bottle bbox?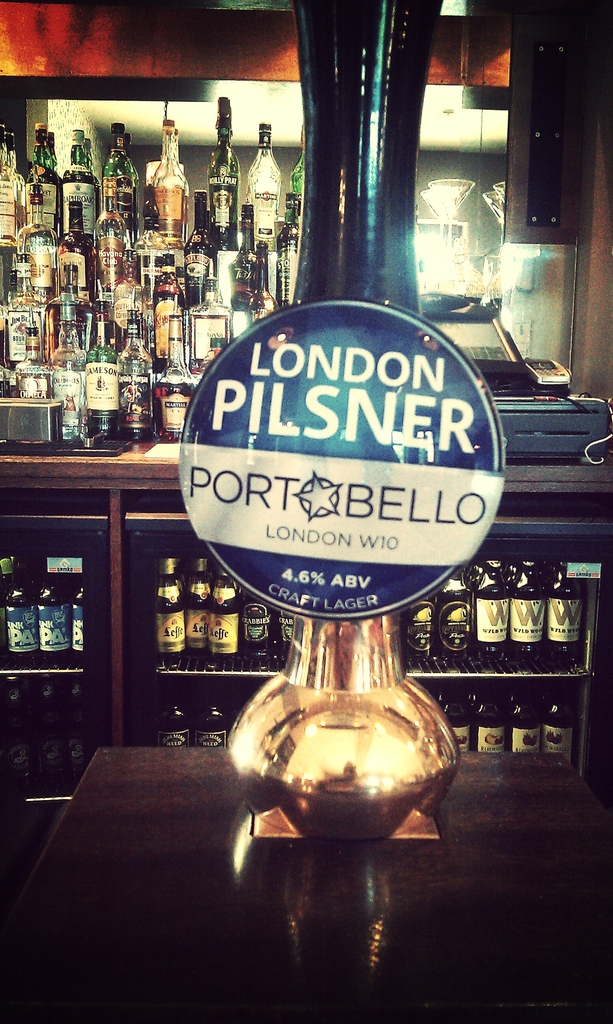
select_region(72, 581, 86, 670)
